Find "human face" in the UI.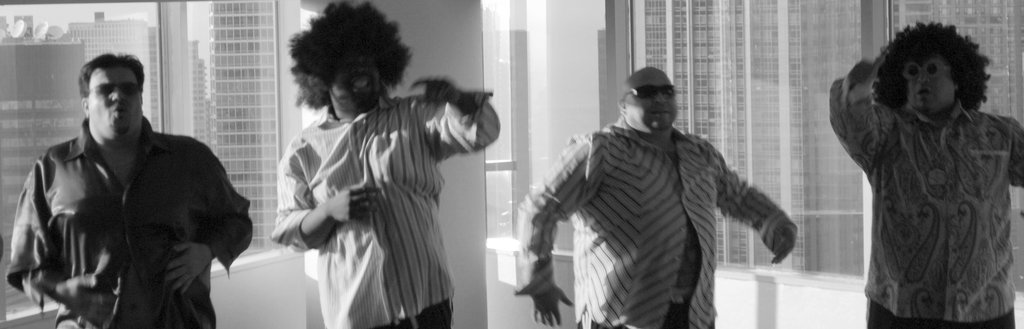
UI element at l=635, t=76, r=678, b=128.
